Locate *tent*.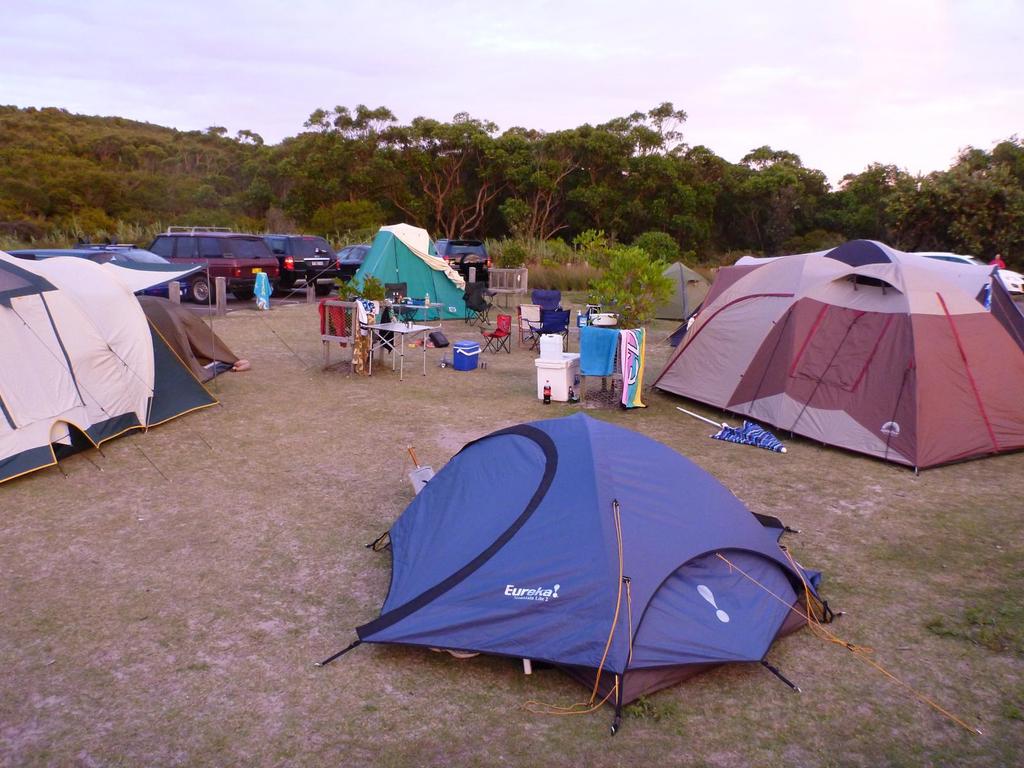
Bounding box: 644 228 1023 479.
